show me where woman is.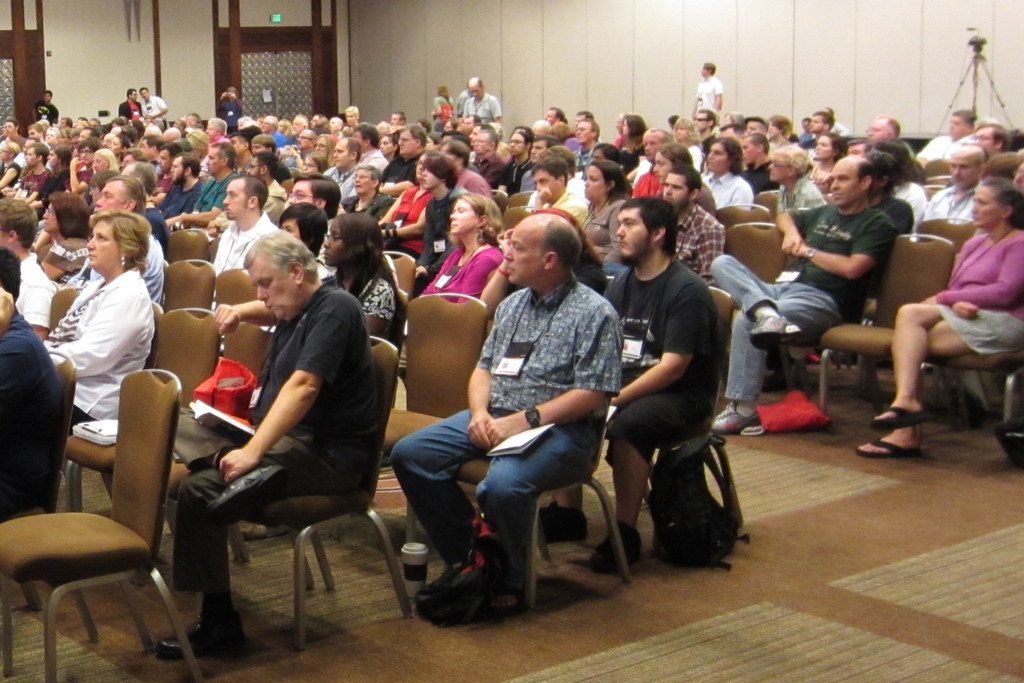
woman is at bbox(0, 142, 25, 199).
